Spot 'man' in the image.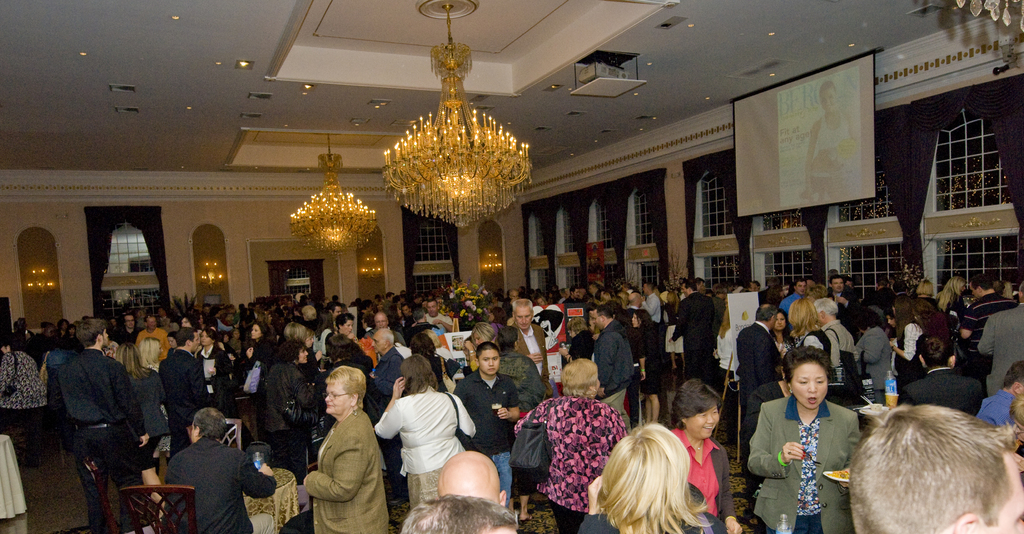
'man' found at region(957, 276, 1012, 362).
